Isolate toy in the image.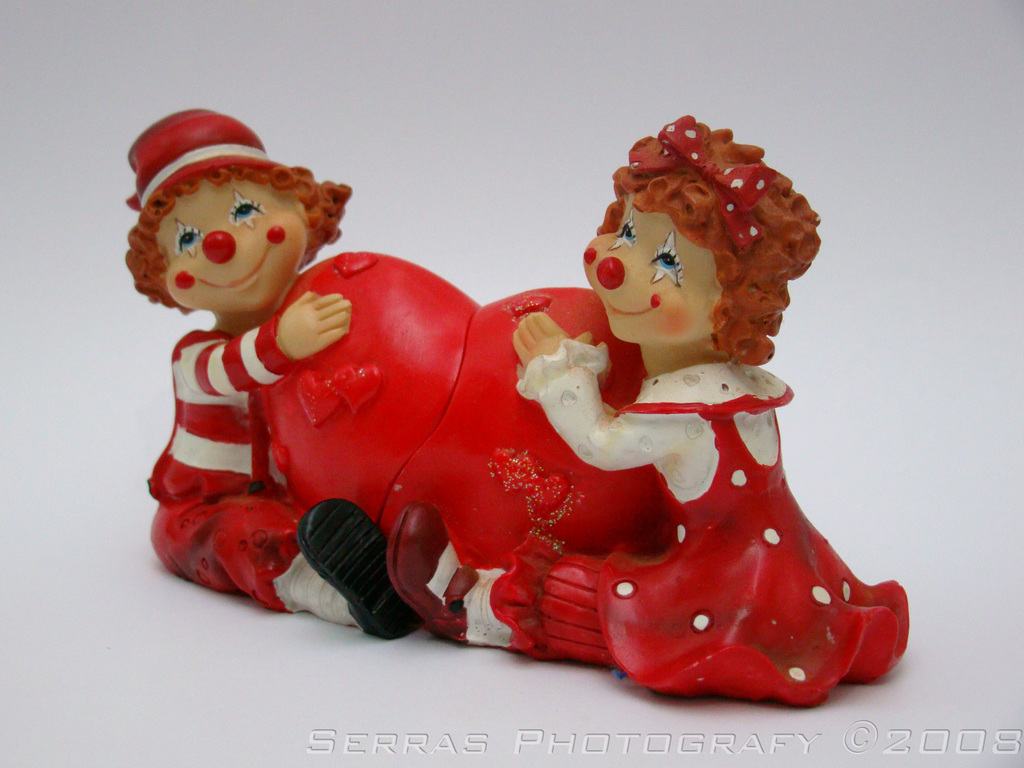
Isolated region: 121/109/908/710.
